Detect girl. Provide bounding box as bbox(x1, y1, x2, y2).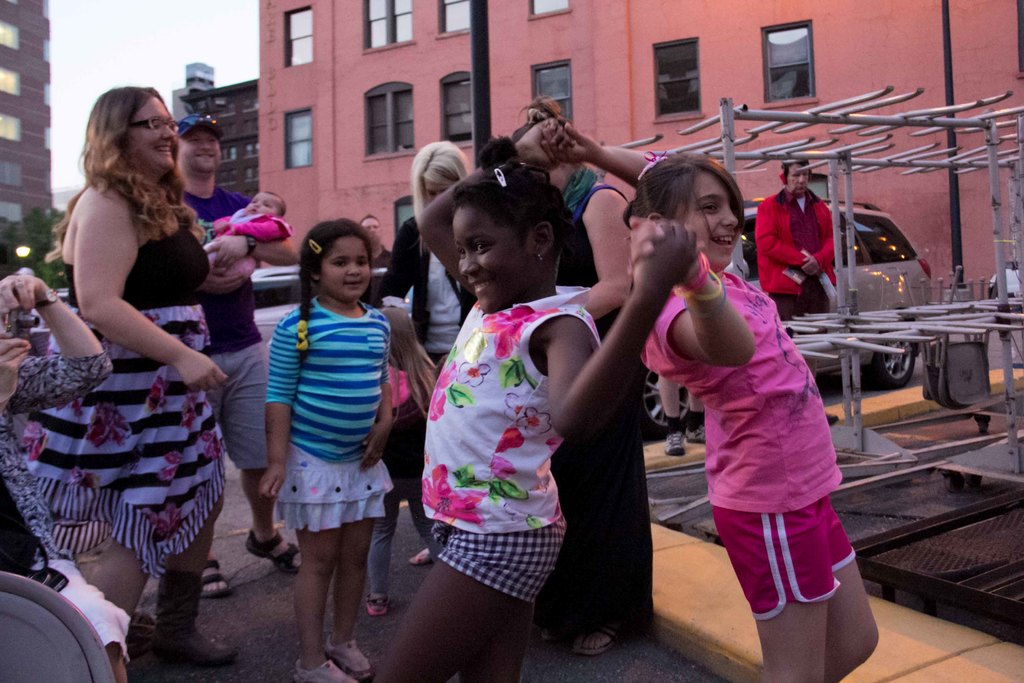
bbox(540, 115, 880, 681).
